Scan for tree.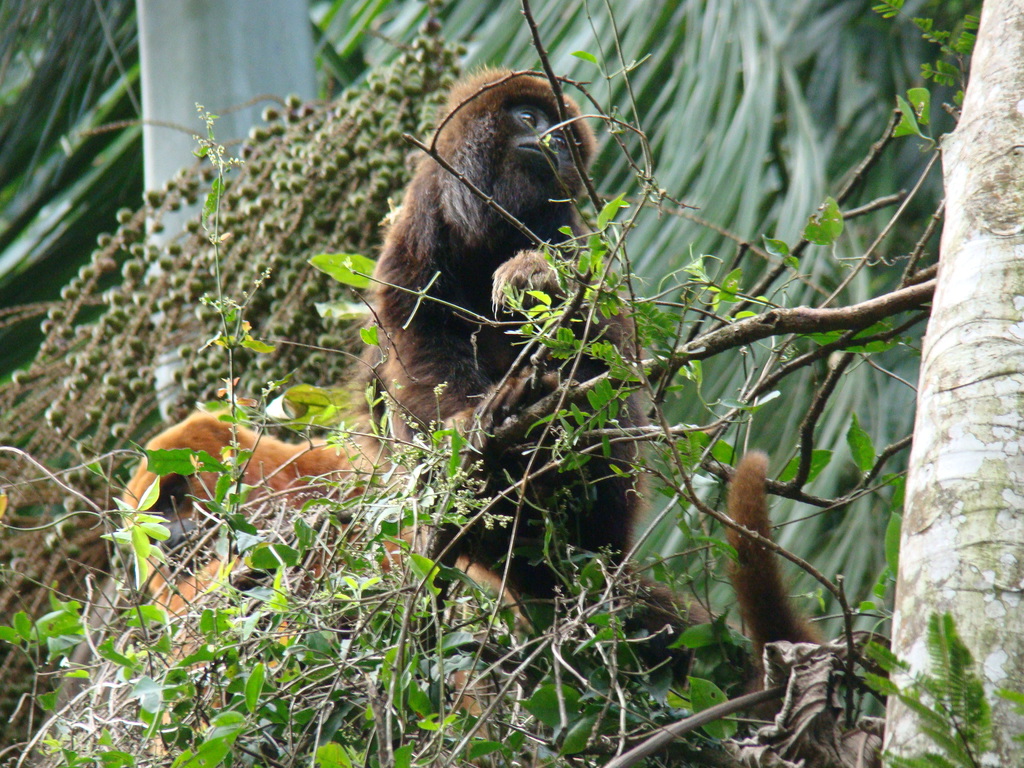
Scan result: (left=879, top=0, right=1023, bottom=767).
